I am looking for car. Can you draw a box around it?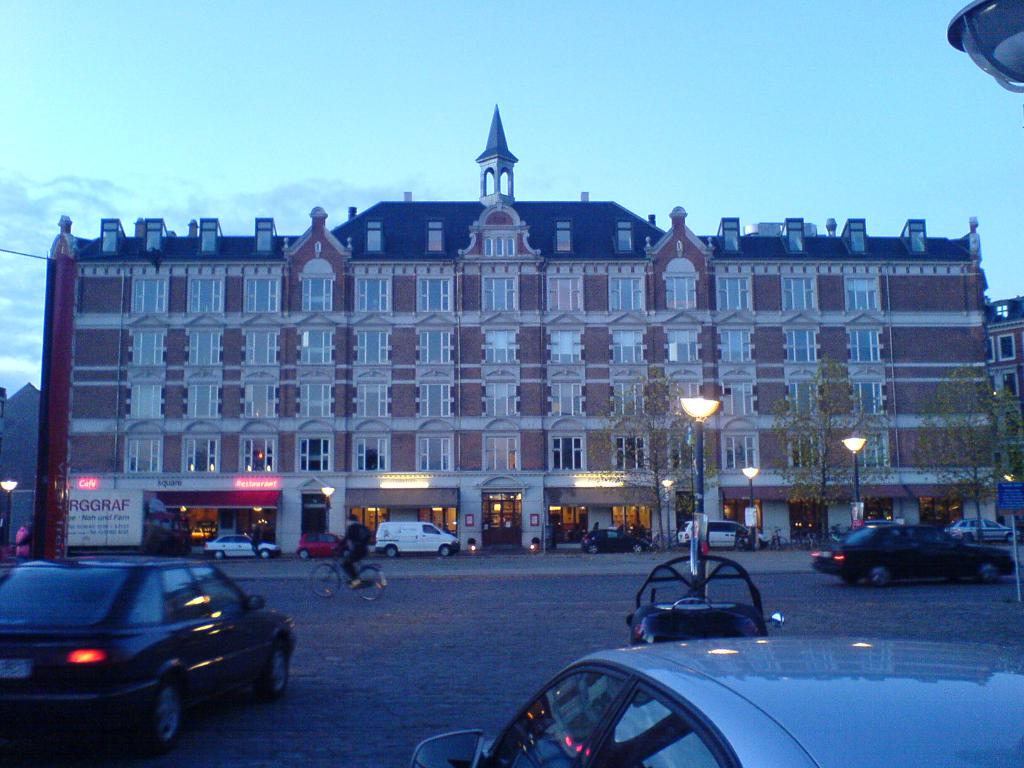
Sure, the bounding box is [675, 516, 773, 549].
